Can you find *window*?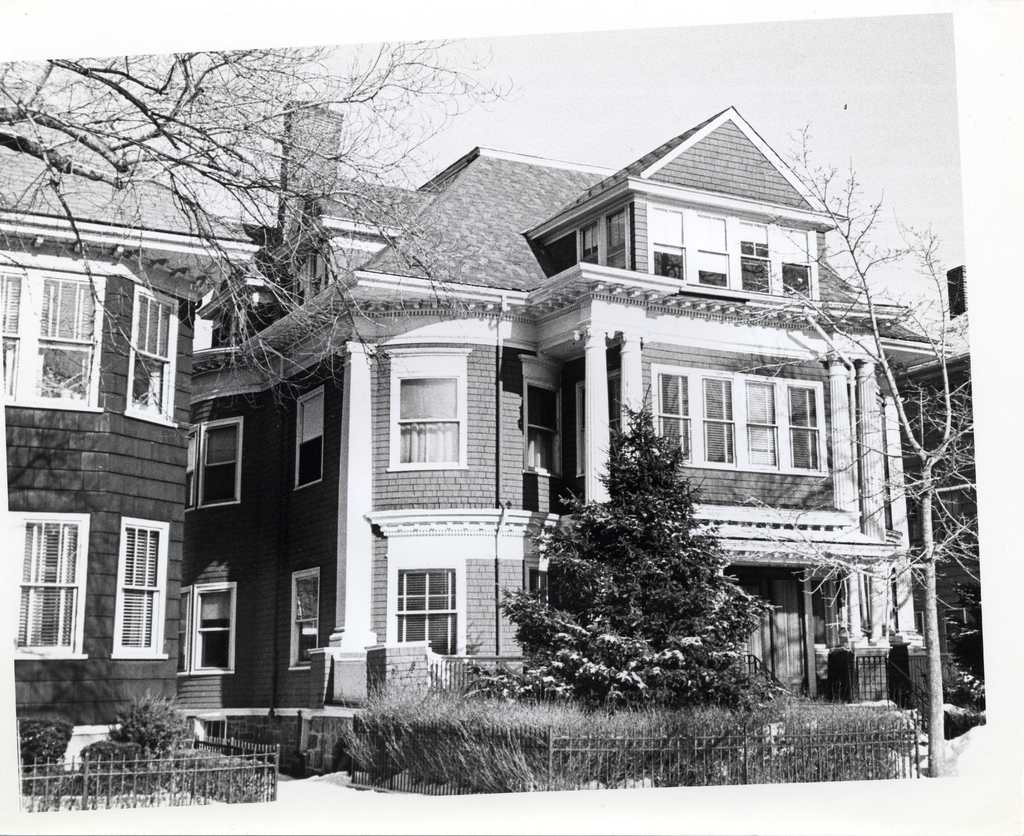
Yes, bounding box: x1=192 y1=283 x2=257 y2=352.
